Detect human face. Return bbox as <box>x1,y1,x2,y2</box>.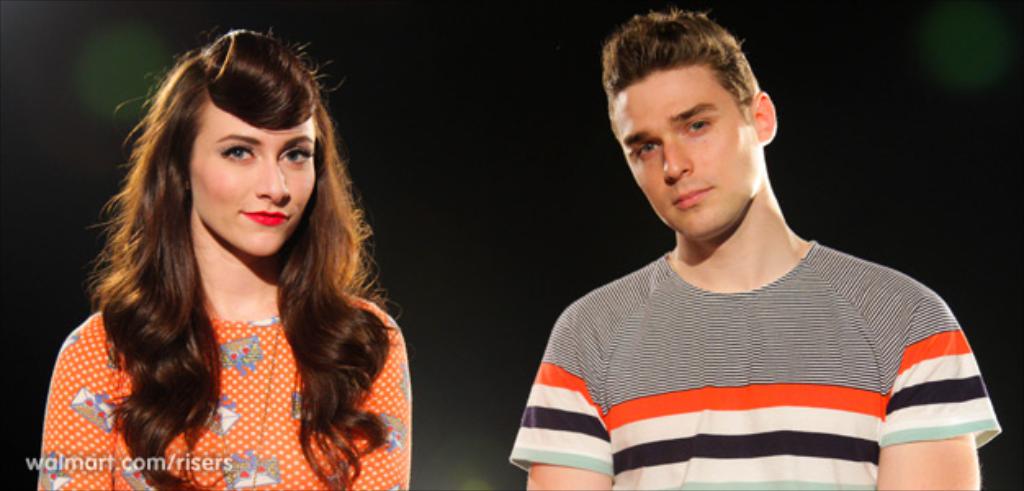
<box>183,97,312,262</box>.
